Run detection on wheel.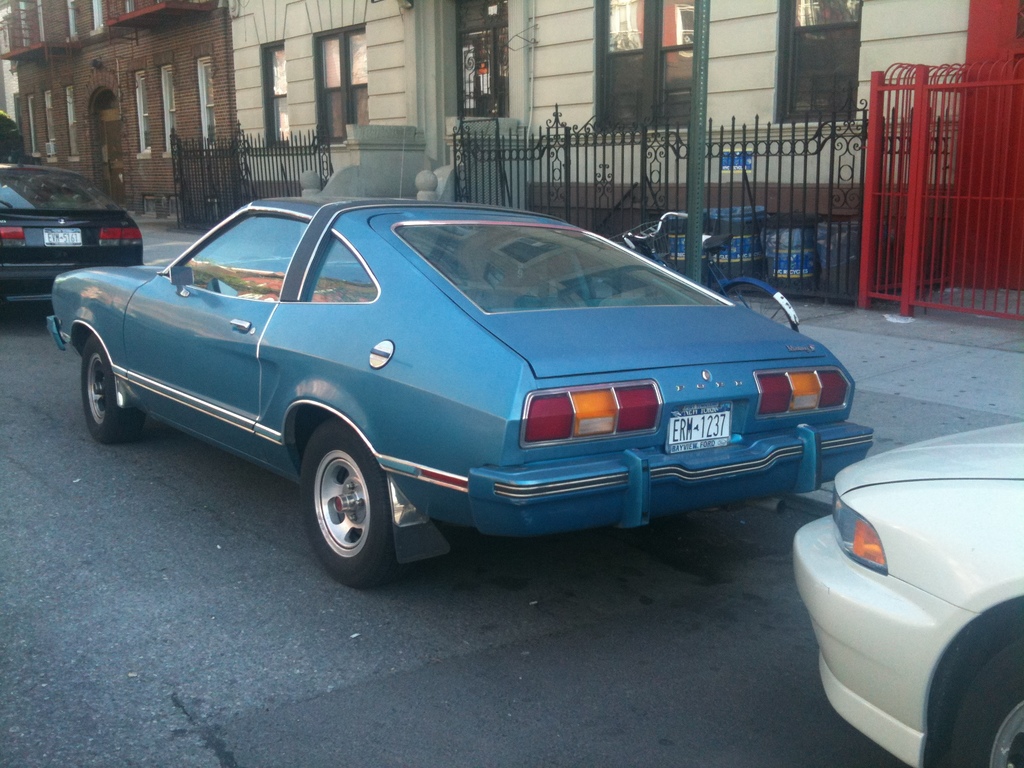
Result: pyautogui.locateOnScreen(948, 638, 1023, 767).
